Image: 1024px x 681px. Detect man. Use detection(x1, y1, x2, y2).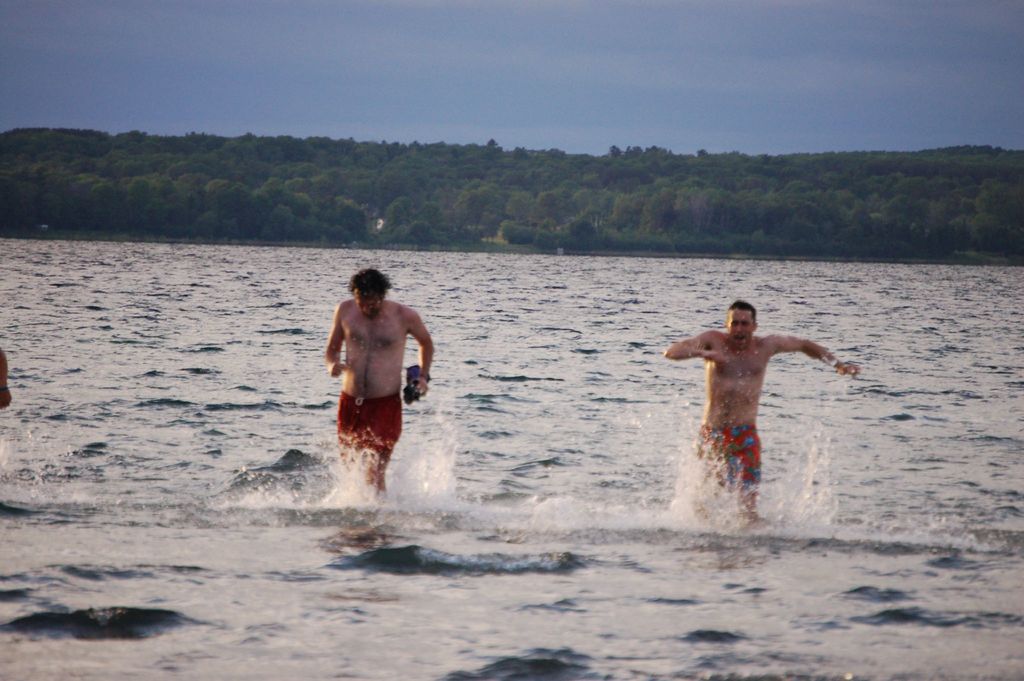
detection(673, 285, 838, 525).
